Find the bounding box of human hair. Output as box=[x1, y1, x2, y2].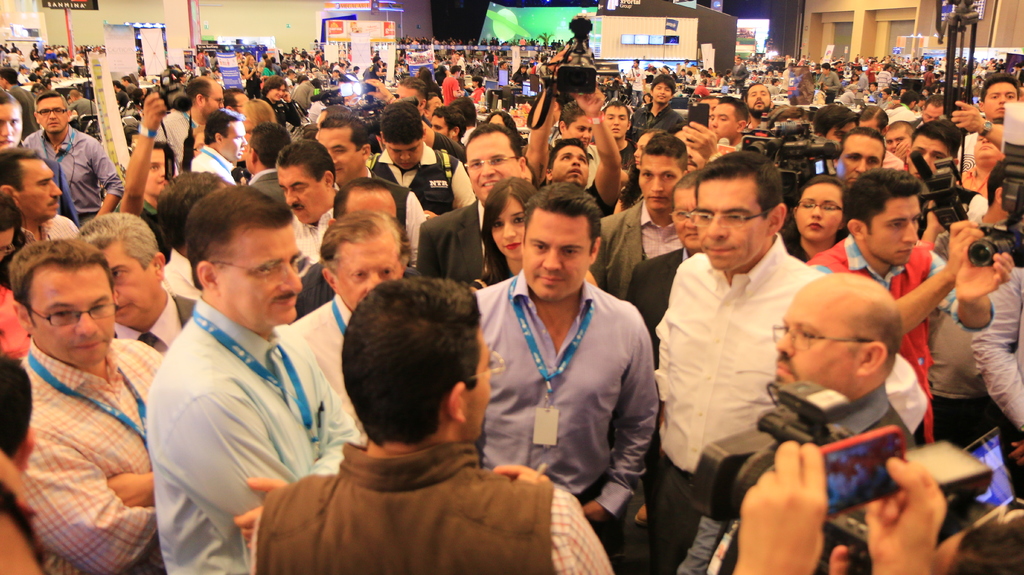
box=[261, 75, 289, 101].
